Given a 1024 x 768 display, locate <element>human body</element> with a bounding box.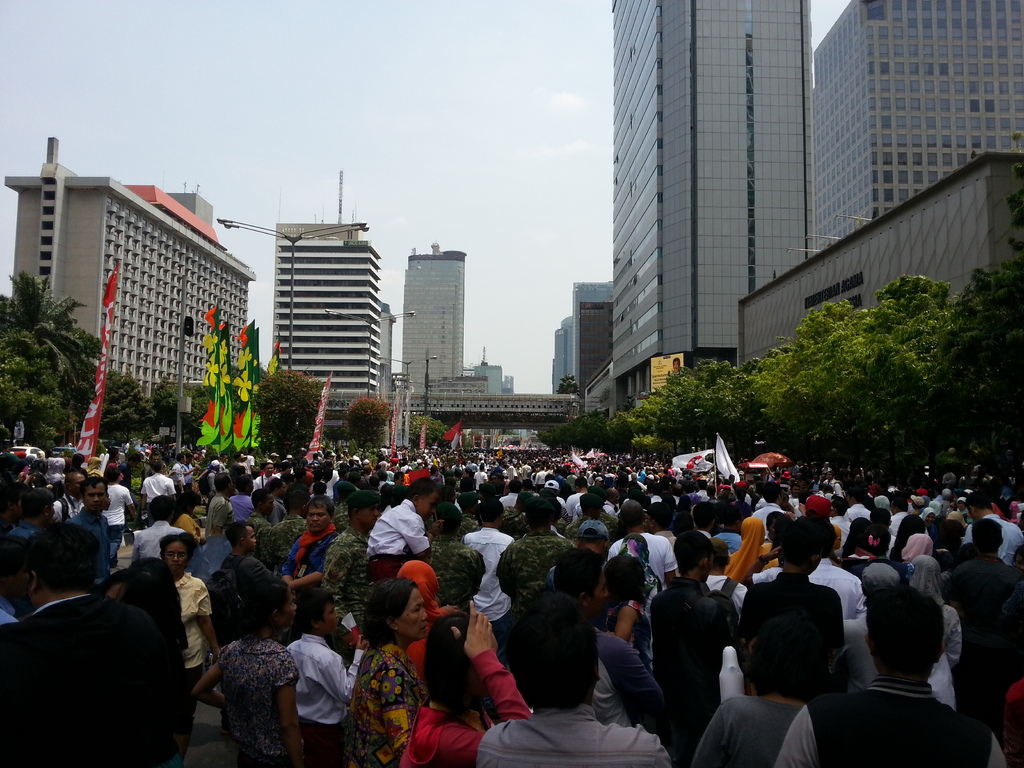
Located: (left=601, top=551, right=663, bottom=690).
